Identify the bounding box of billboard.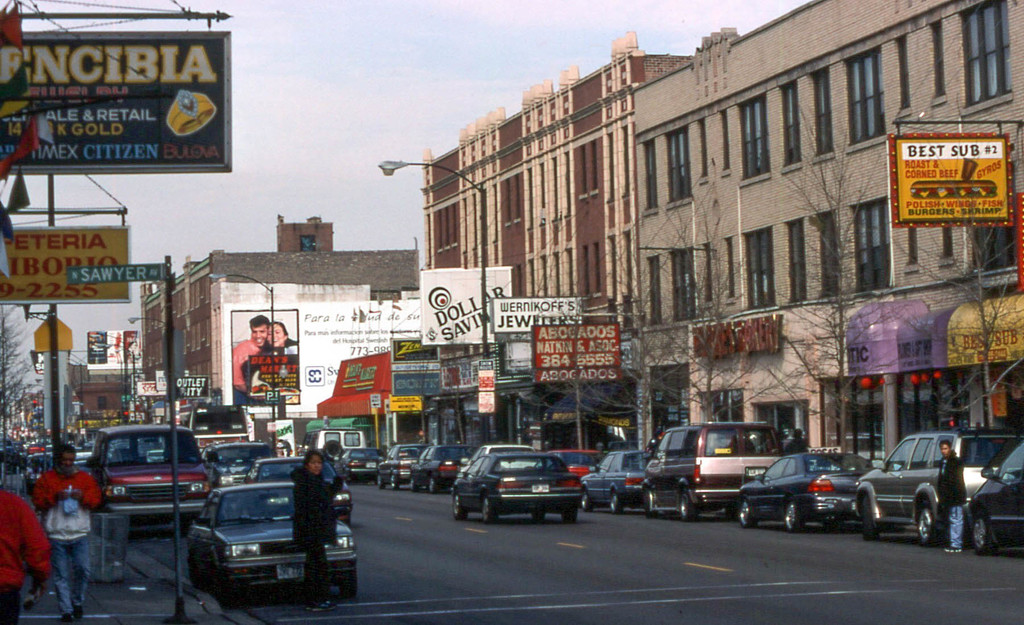
region(86, 331, 138, 361).
